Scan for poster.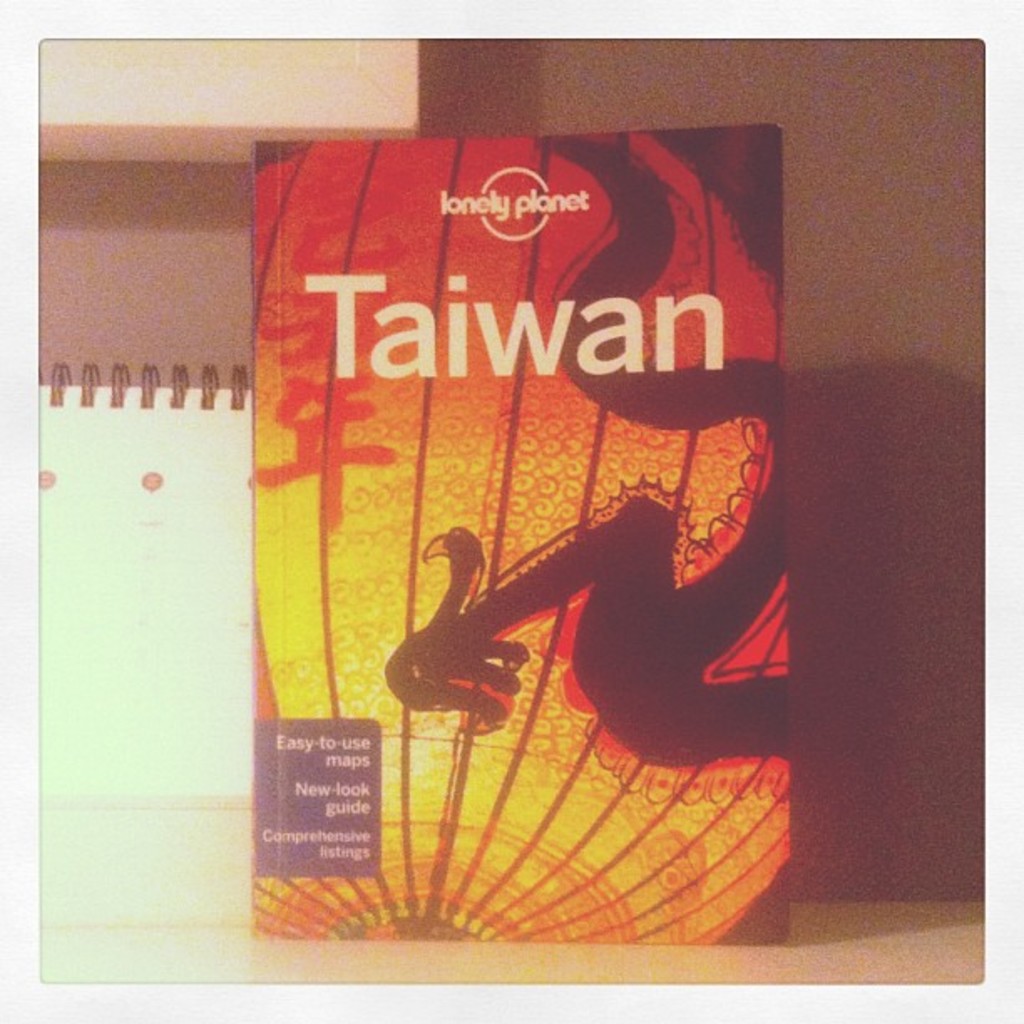
Scan result: 253/120/795/952.
